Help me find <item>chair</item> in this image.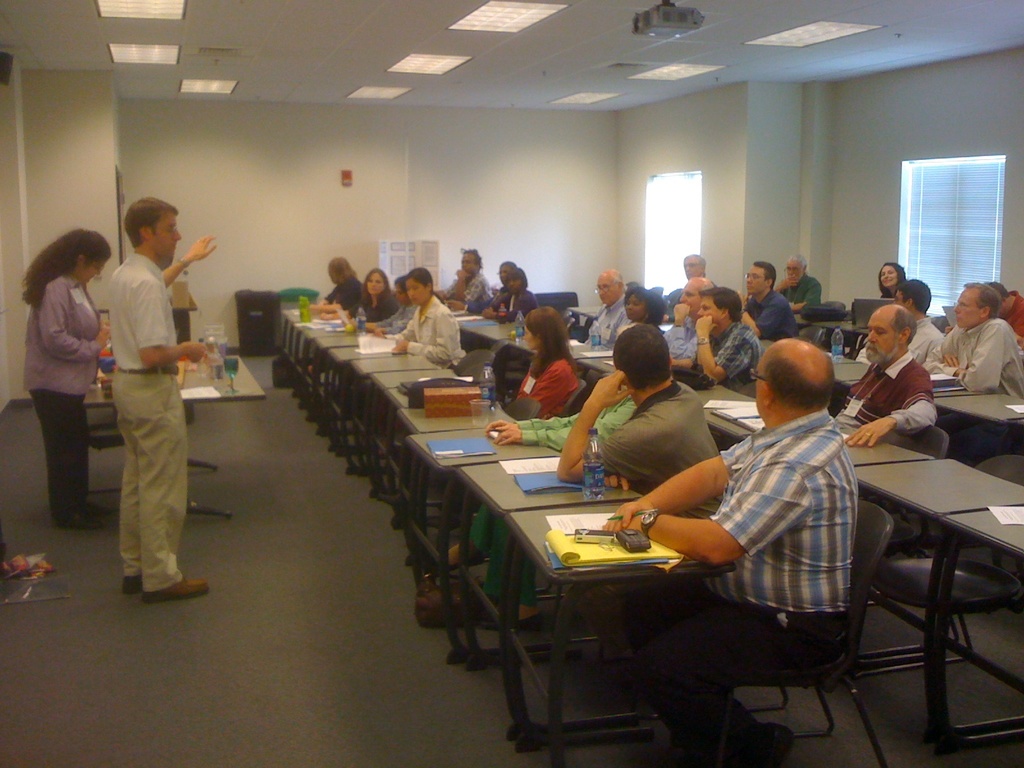
Found it: 851:452:1023:748.
